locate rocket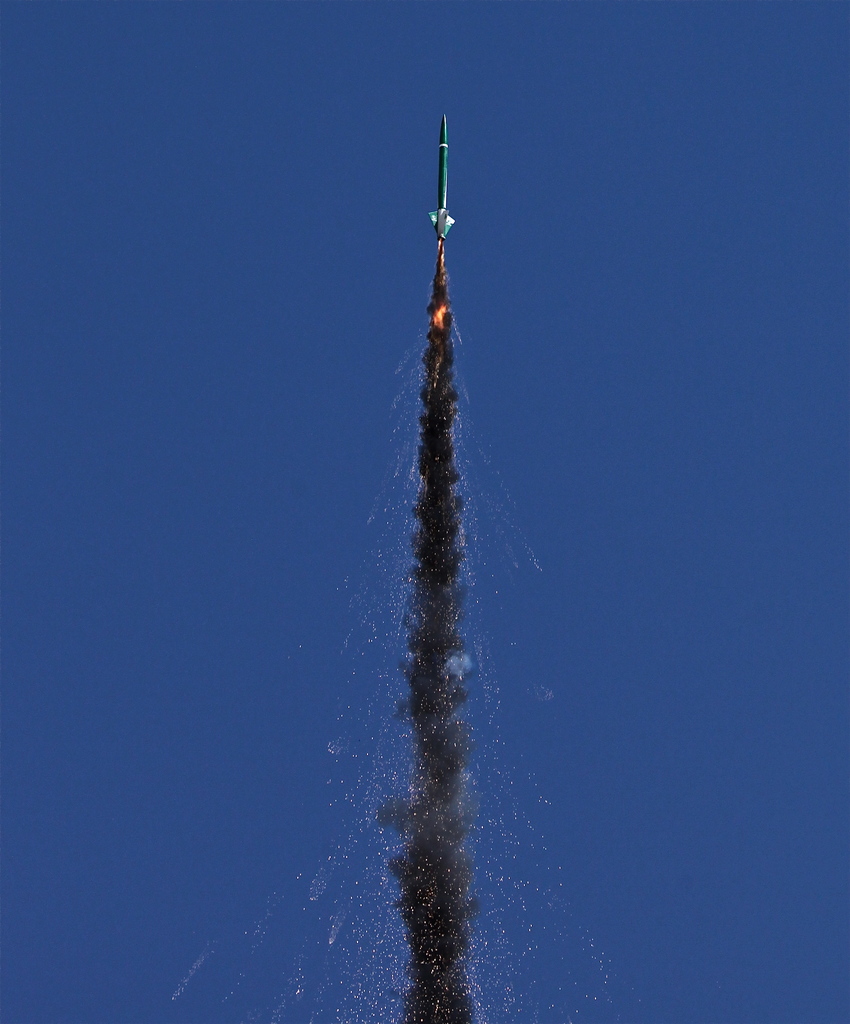
[431, 108, 454, 246]
